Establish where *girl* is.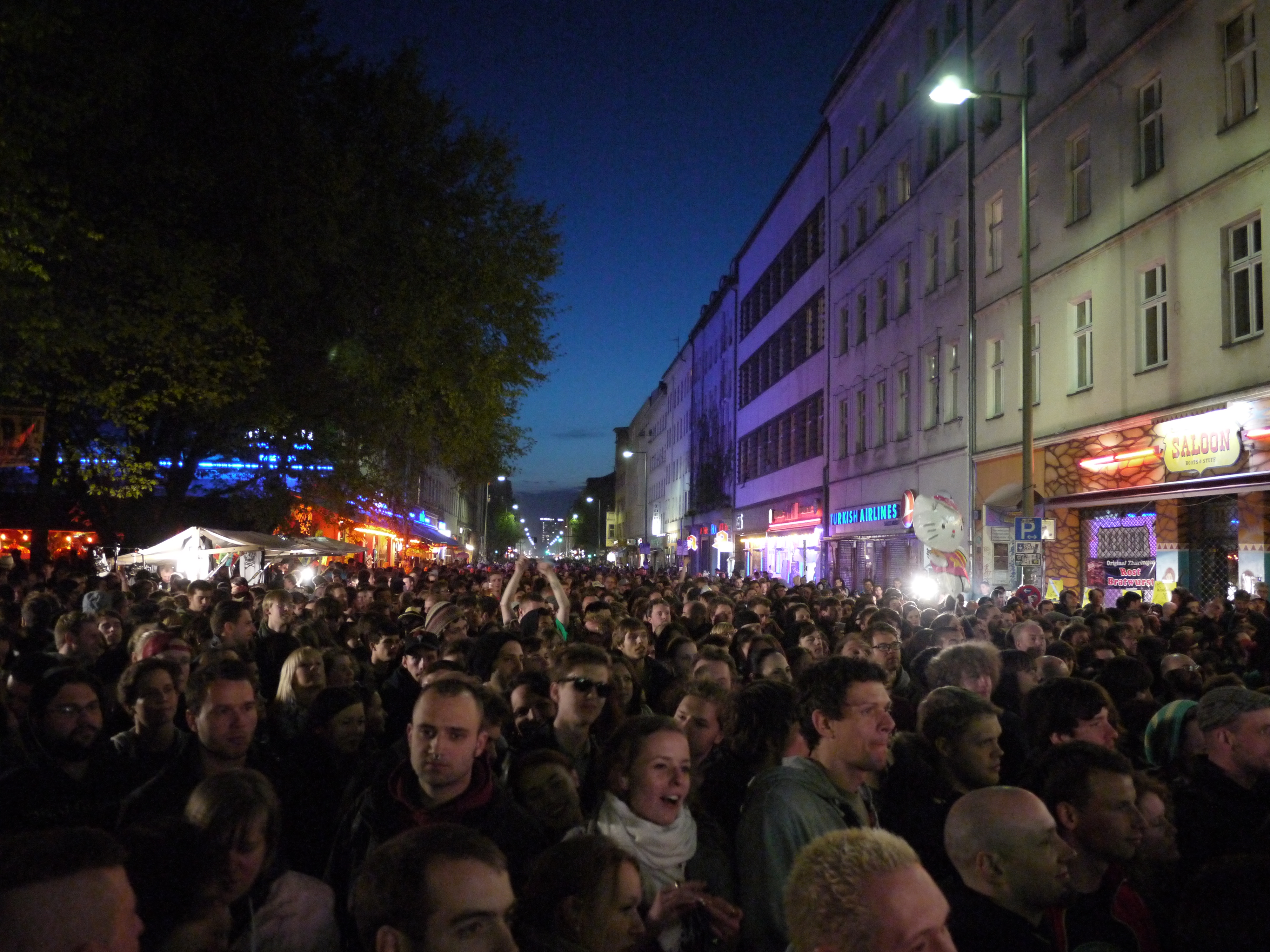
Established at BBox(186, 228, 234, 302).
